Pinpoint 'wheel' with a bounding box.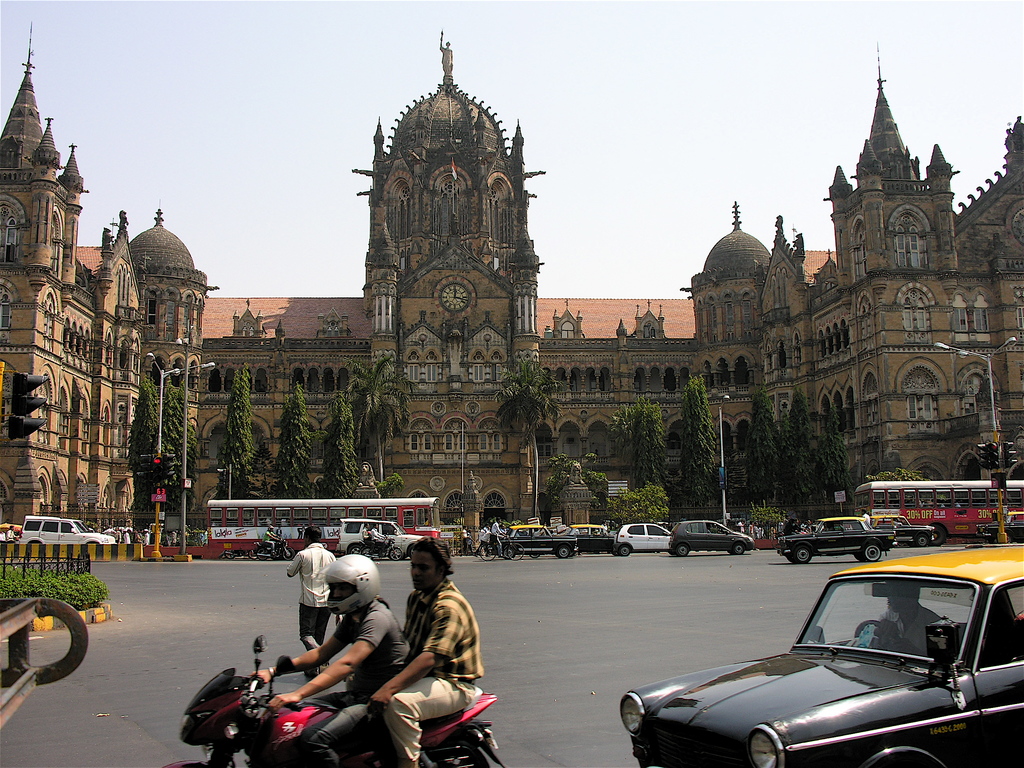
box(556, 546, 570, 557).
